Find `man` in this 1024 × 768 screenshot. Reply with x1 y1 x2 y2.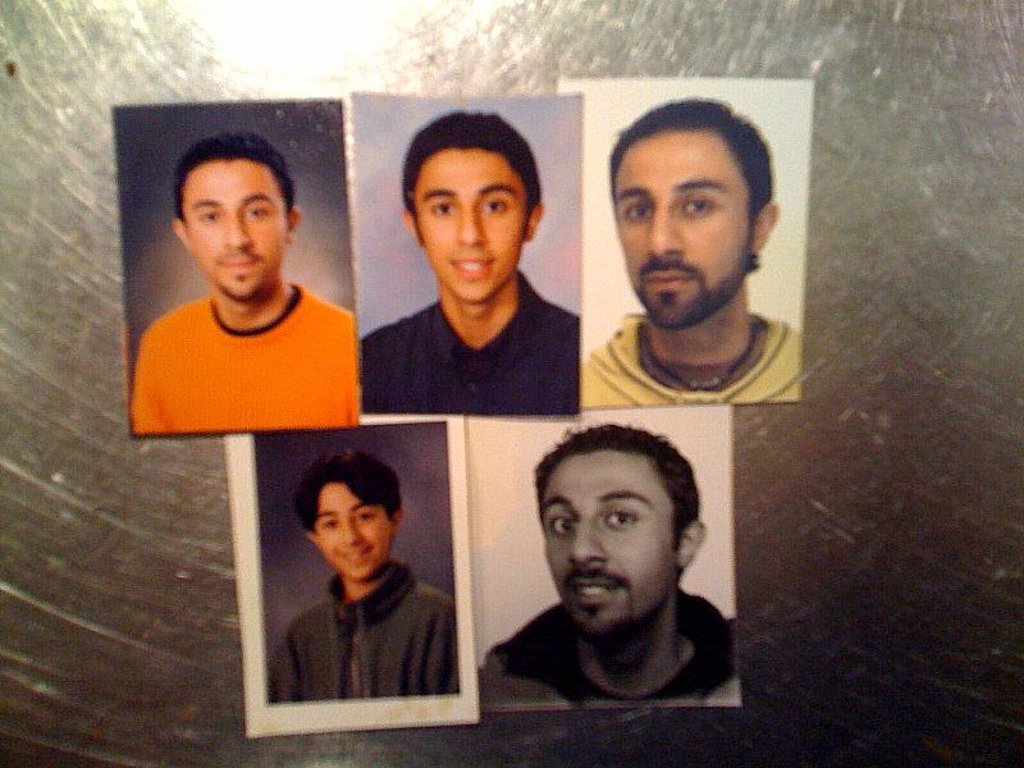
356 114 580 415.
